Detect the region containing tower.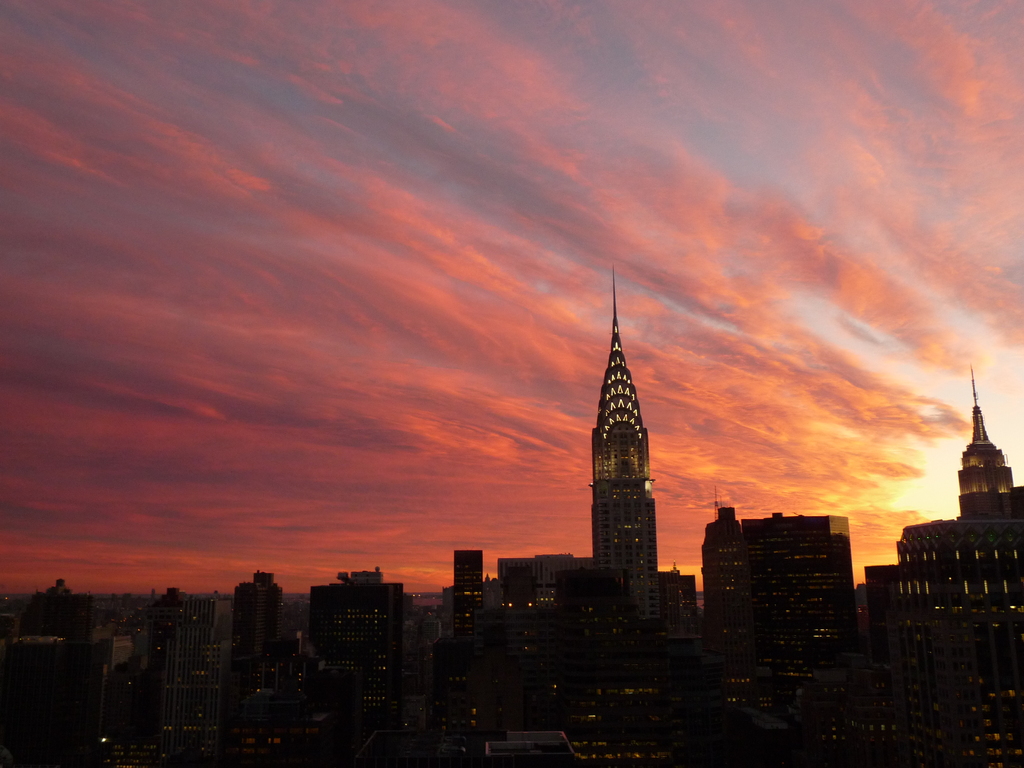
(left=575, top=298, right=668, bottom=566).
